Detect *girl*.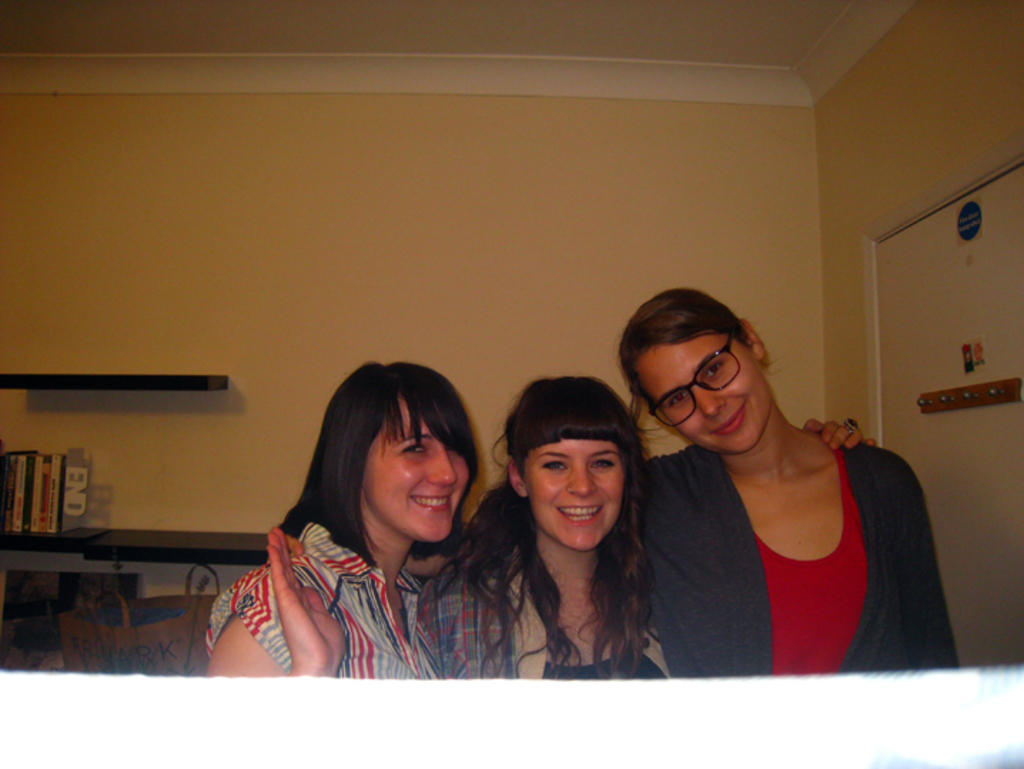
Detected at BBox(640, 285, 958, 679).
